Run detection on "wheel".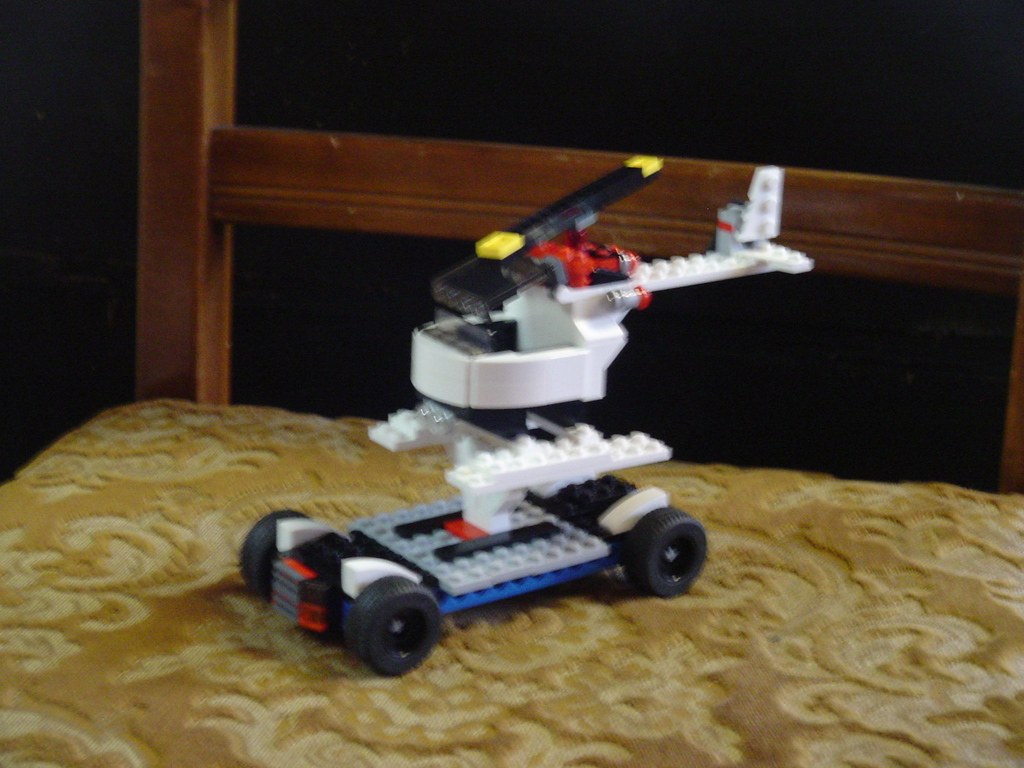
Result: (left=626, top=512, right=707, bottom=590).
